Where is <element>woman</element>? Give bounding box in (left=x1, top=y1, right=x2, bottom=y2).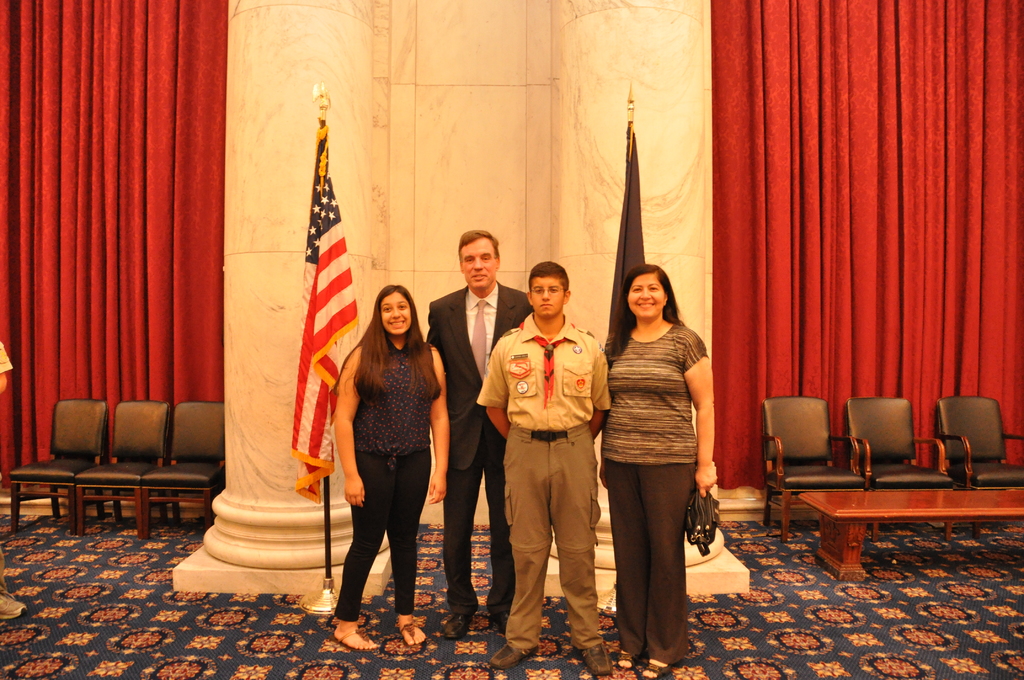
(left=602, top=268, right=721, bottom=678).
